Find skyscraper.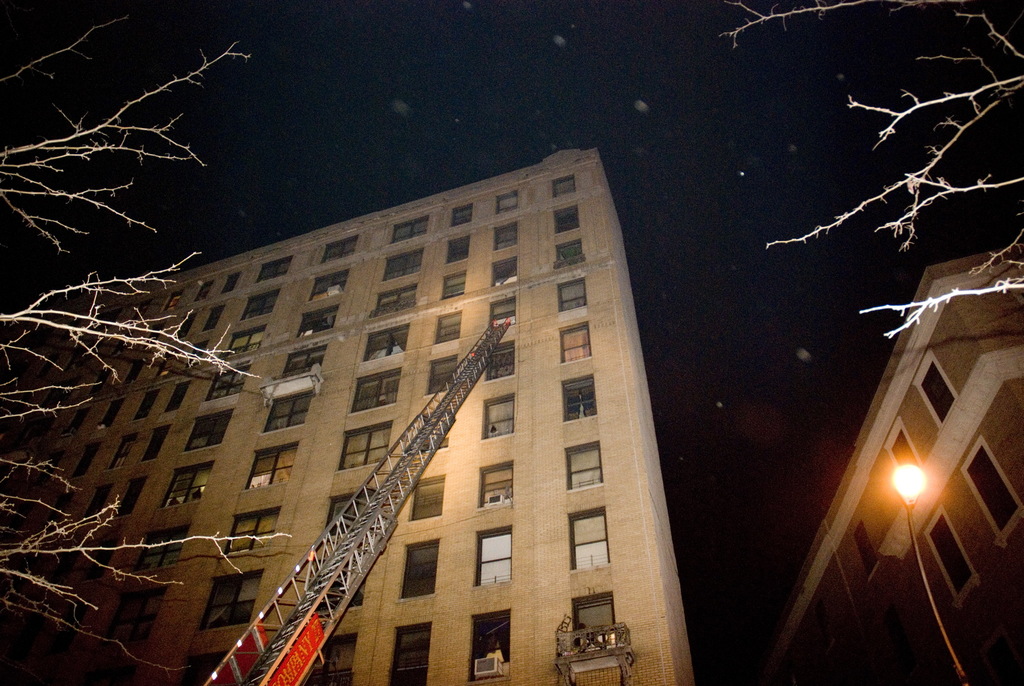
<region>105, 125, 727, 685</region>.
